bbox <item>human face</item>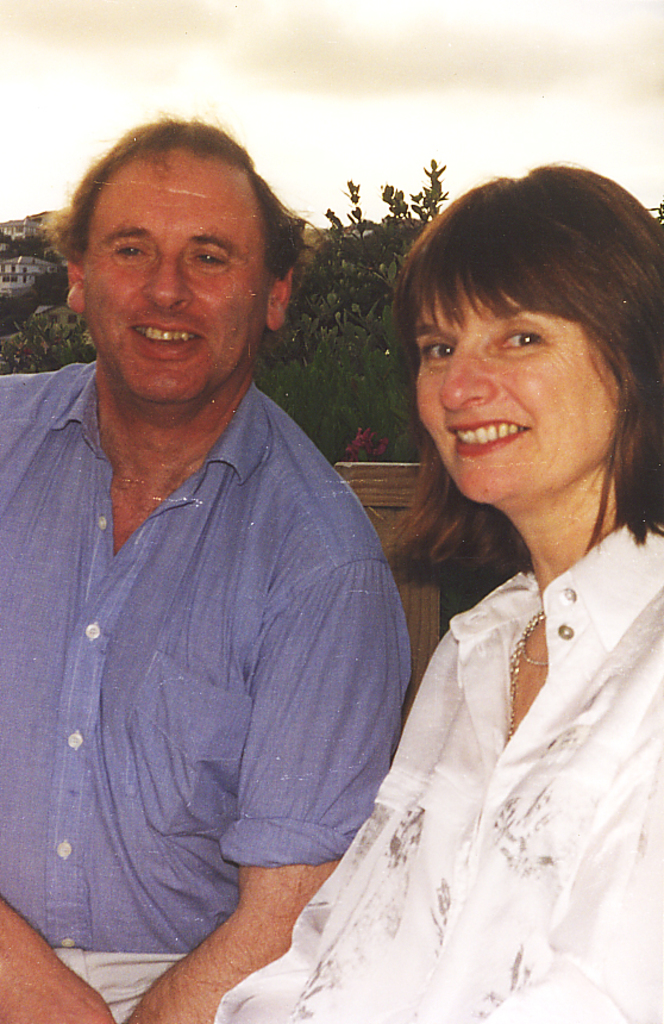
Rect(409, 279, 620, 511)
